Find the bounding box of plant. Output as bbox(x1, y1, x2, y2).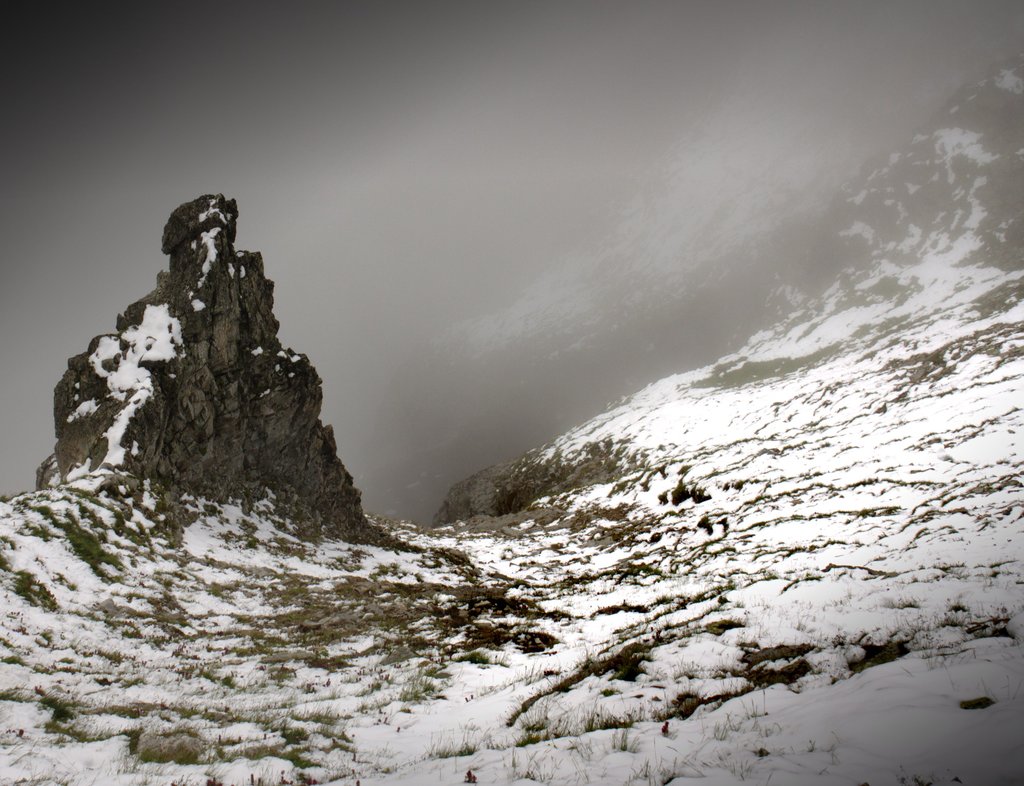
bbox(423, 727, 478, 760).
